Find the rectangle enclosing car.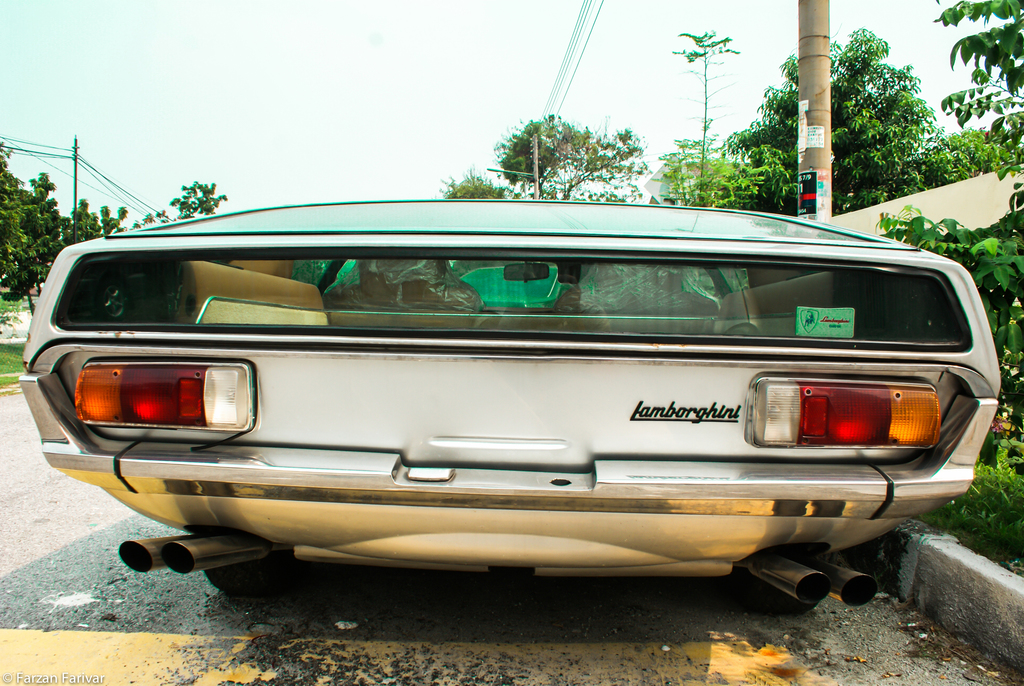
x1=45 y1=207 x2=996 y2=625.
